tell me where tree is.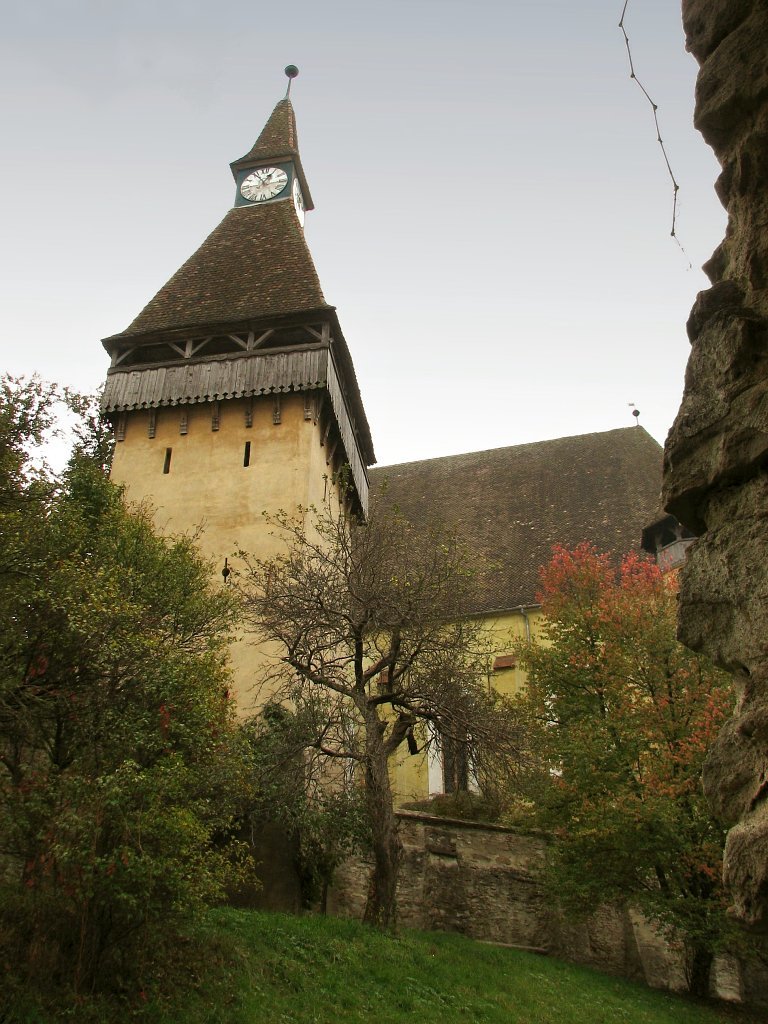
tree is at [469,517,755,998].
